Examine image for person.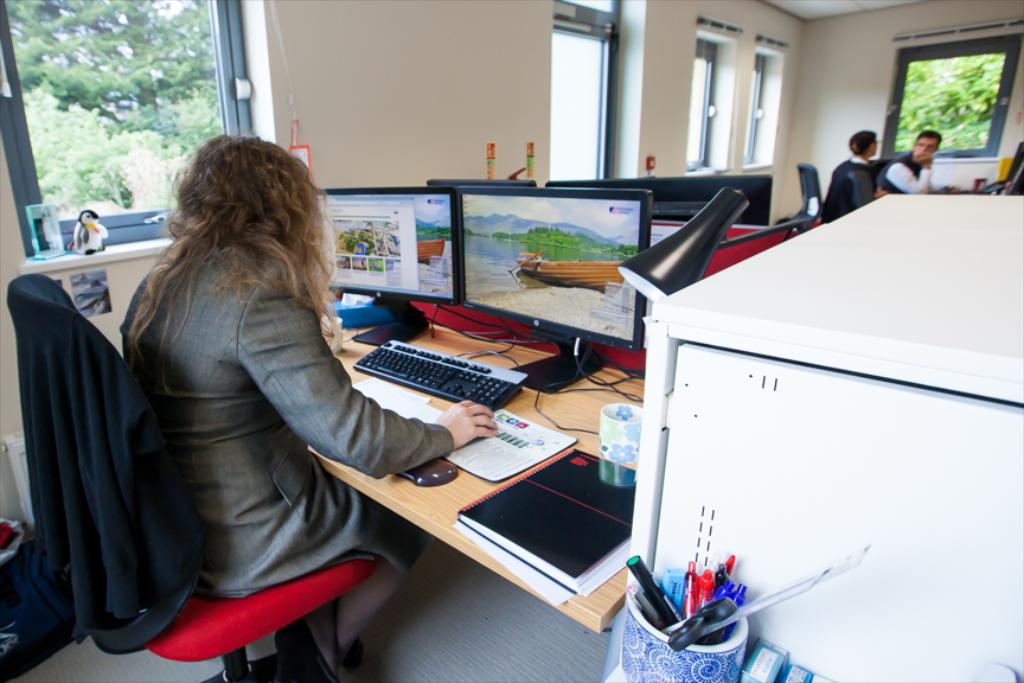
Examination result: [812, 119, 894, 229].
